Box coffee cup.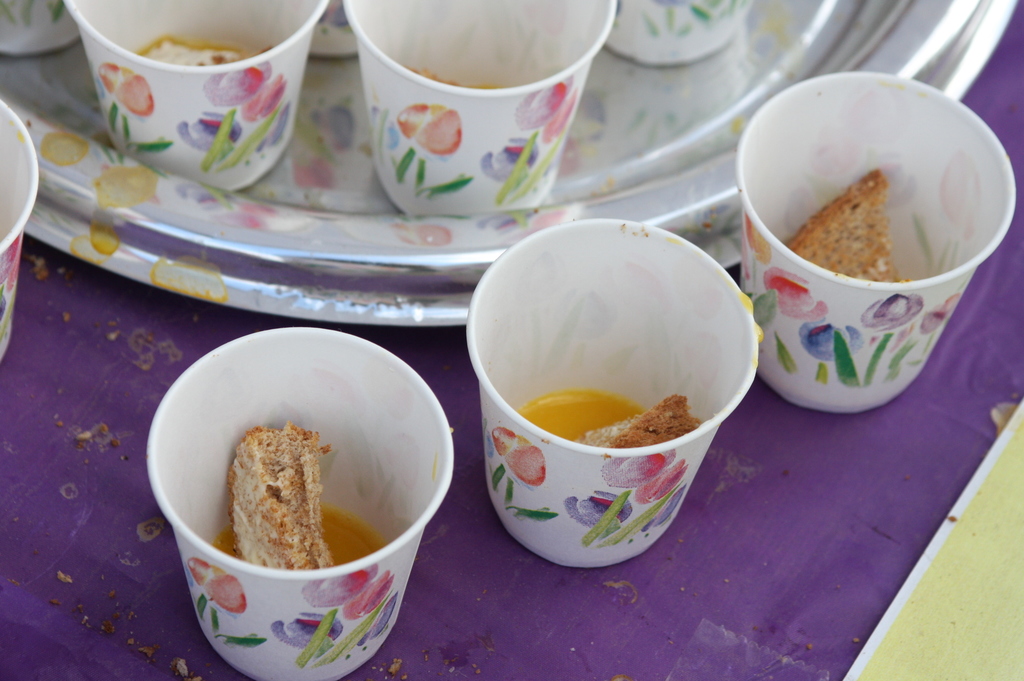
x1=461, y1=220, x2=764, y2=565.
